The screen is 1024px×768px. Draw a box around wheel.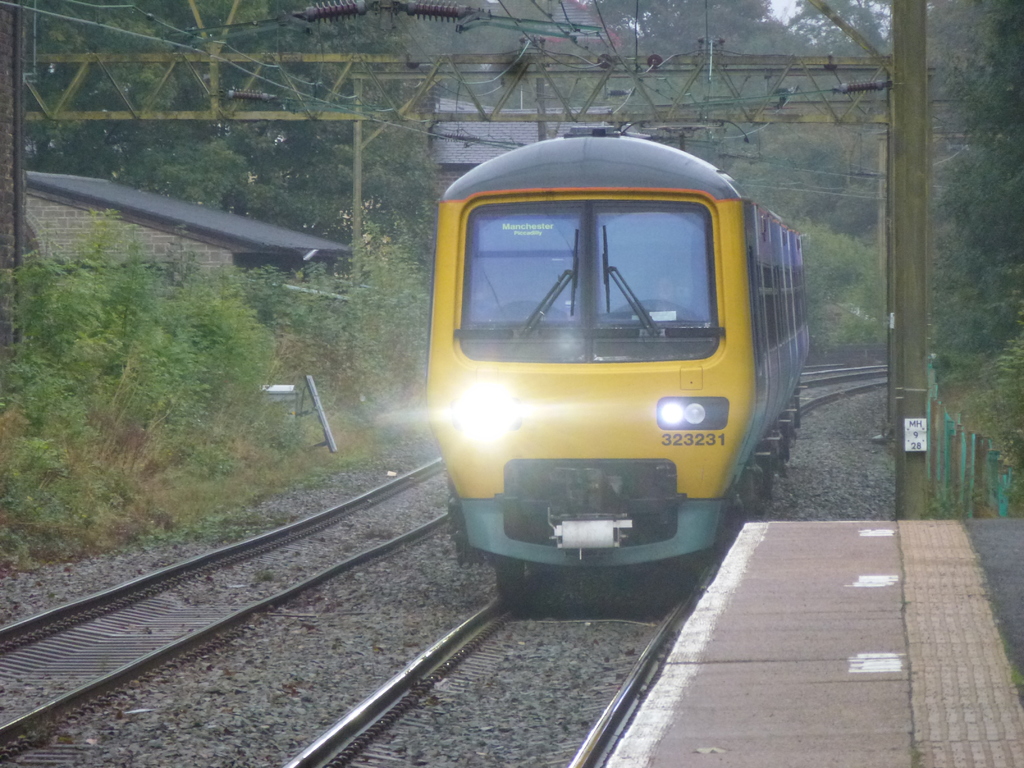
491:559:552:605.
